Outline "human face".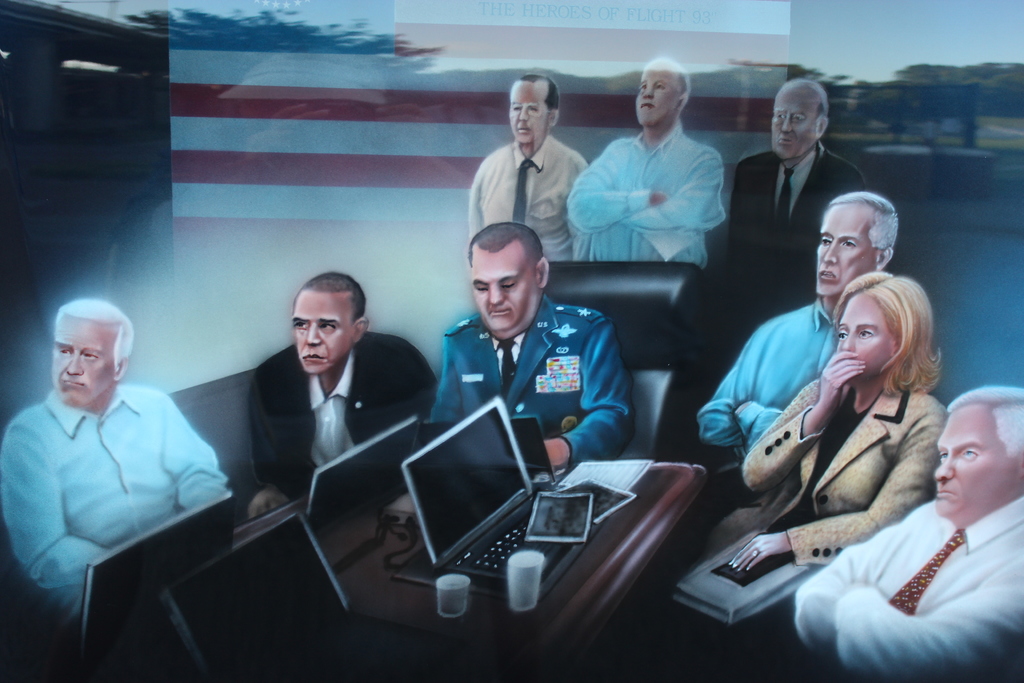
Outline: left=508, top=78, right=550, bottom=145.
